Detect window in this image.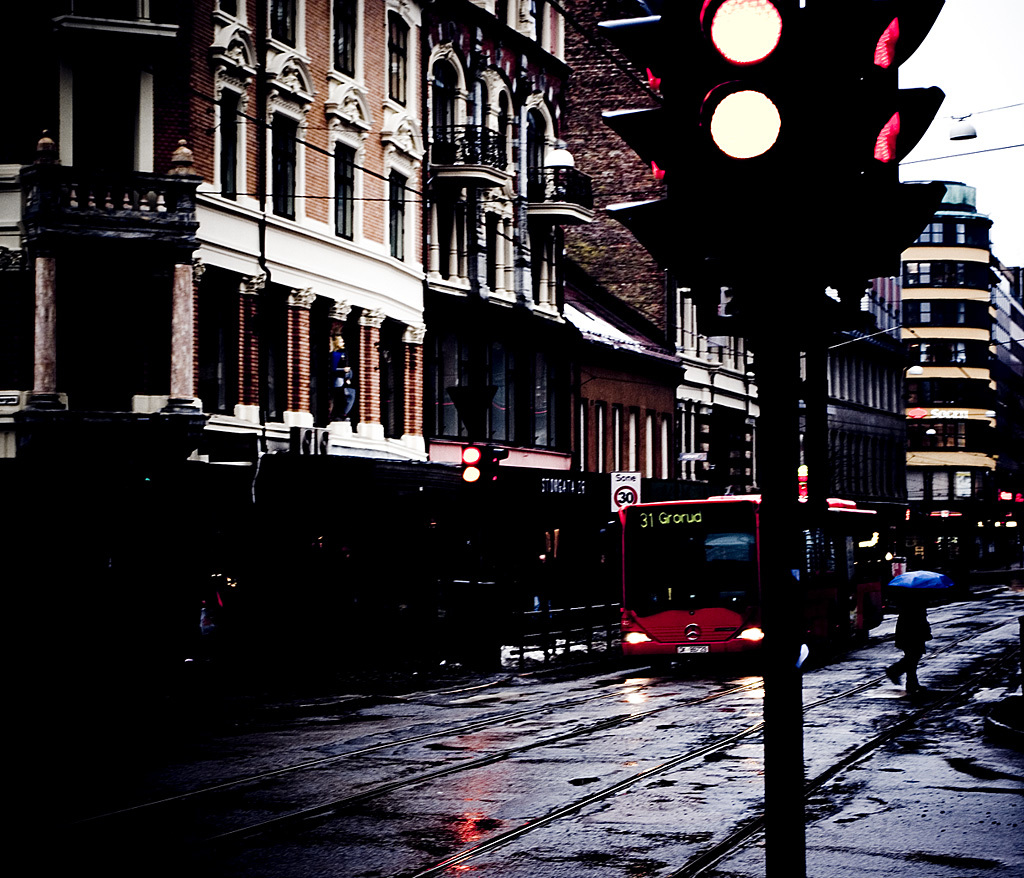
Detection: (left=329, top=0, right=357, bottom=78).
